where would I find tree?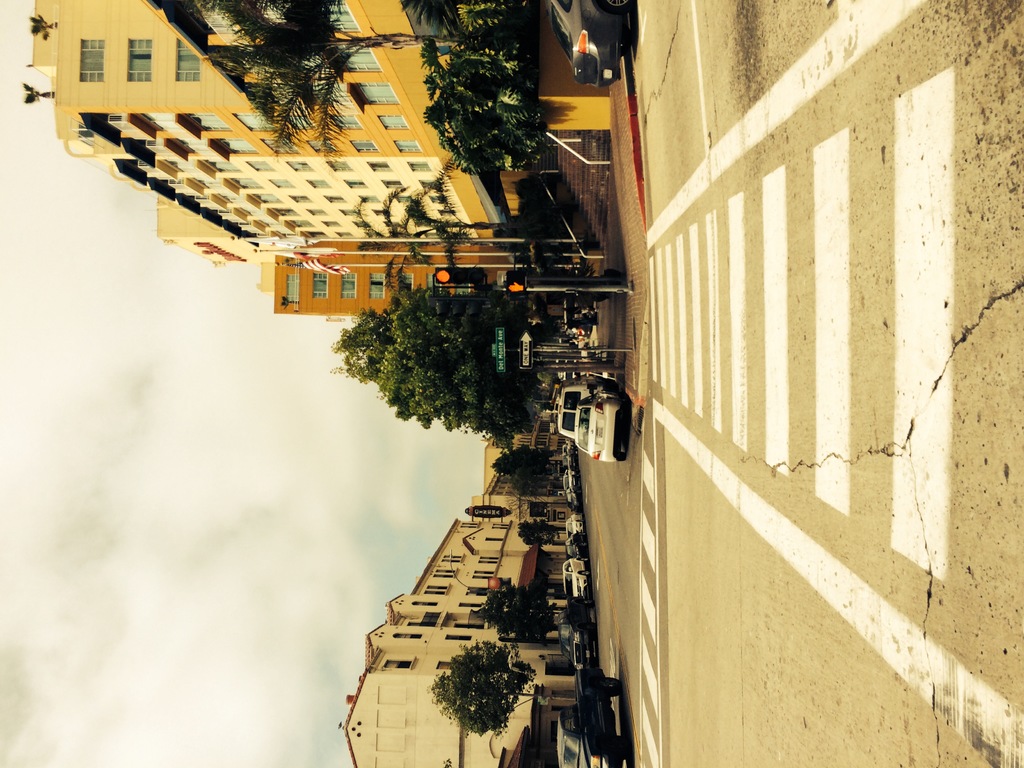
At (484,452,570,476).
